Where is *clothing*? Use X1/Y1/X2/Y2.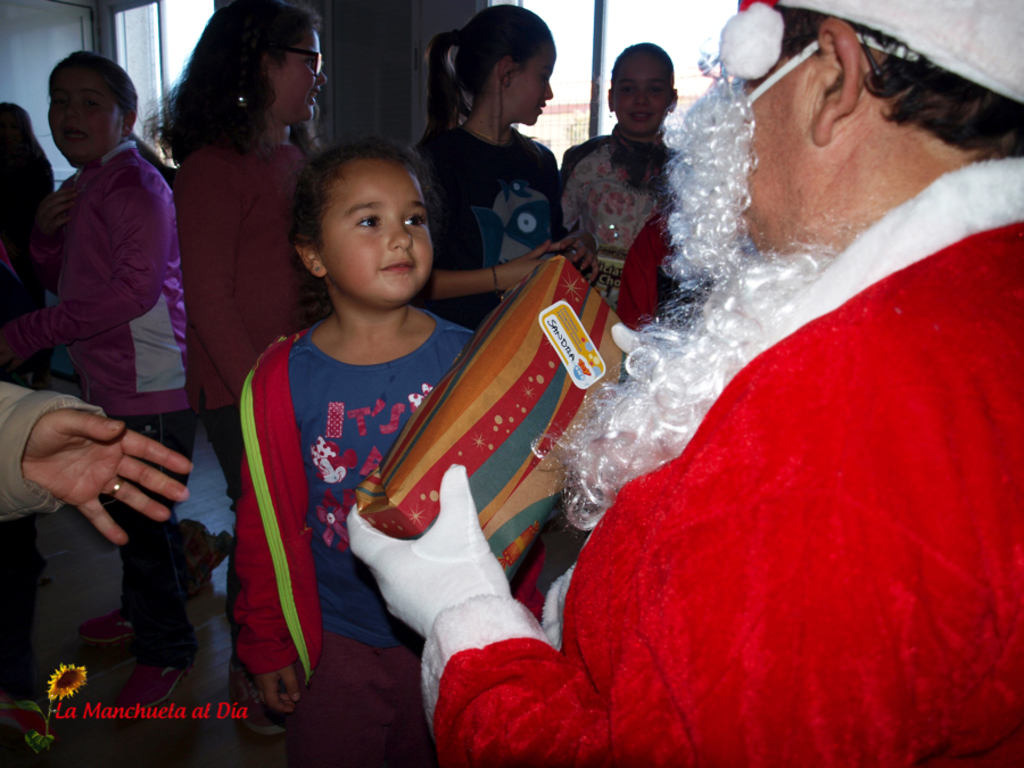
414/144/627/320.
